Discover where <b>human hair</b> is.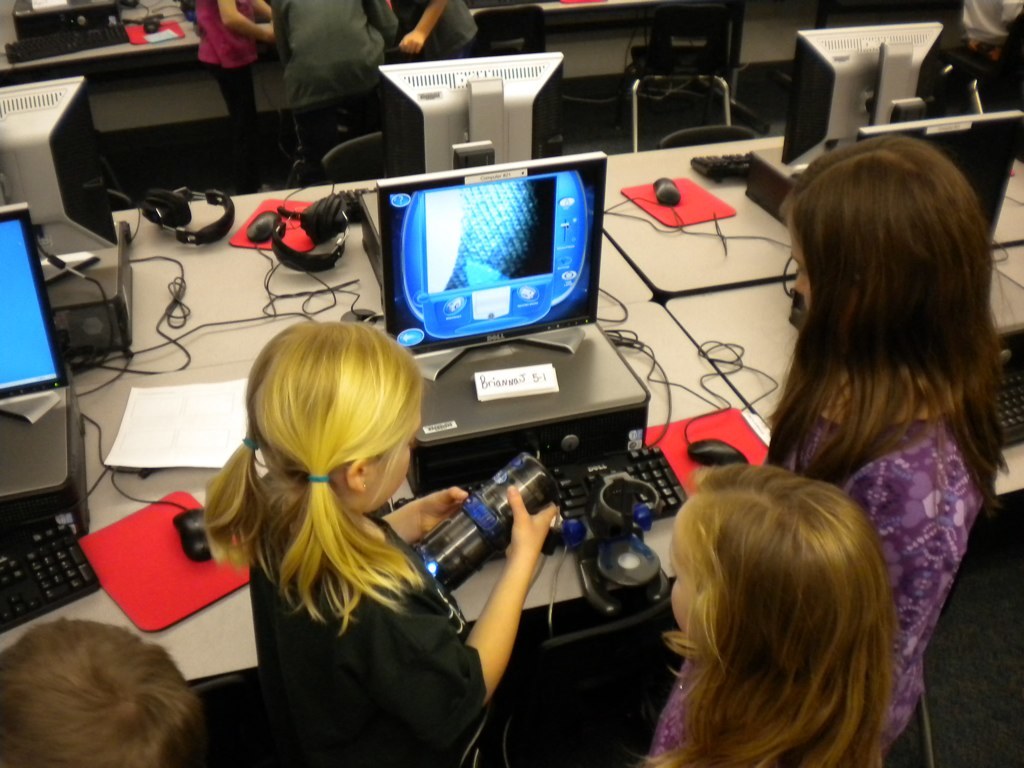
Discovered at (762, 136, 1002, 513).
